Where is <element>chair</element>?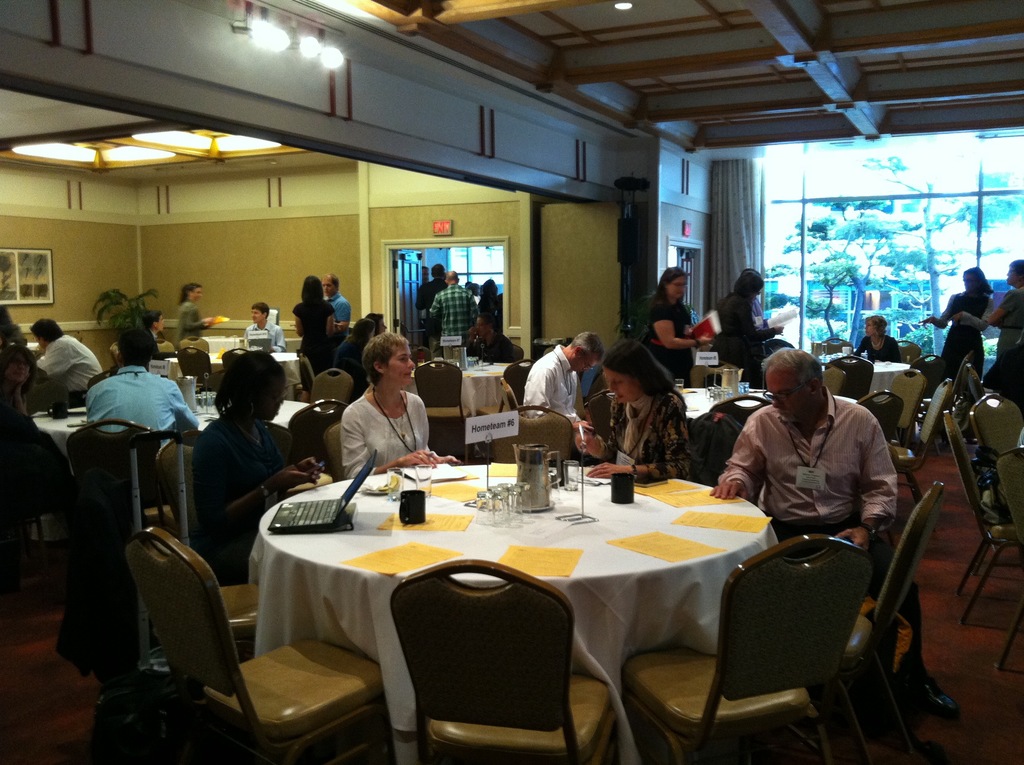
386,557,618,764.
